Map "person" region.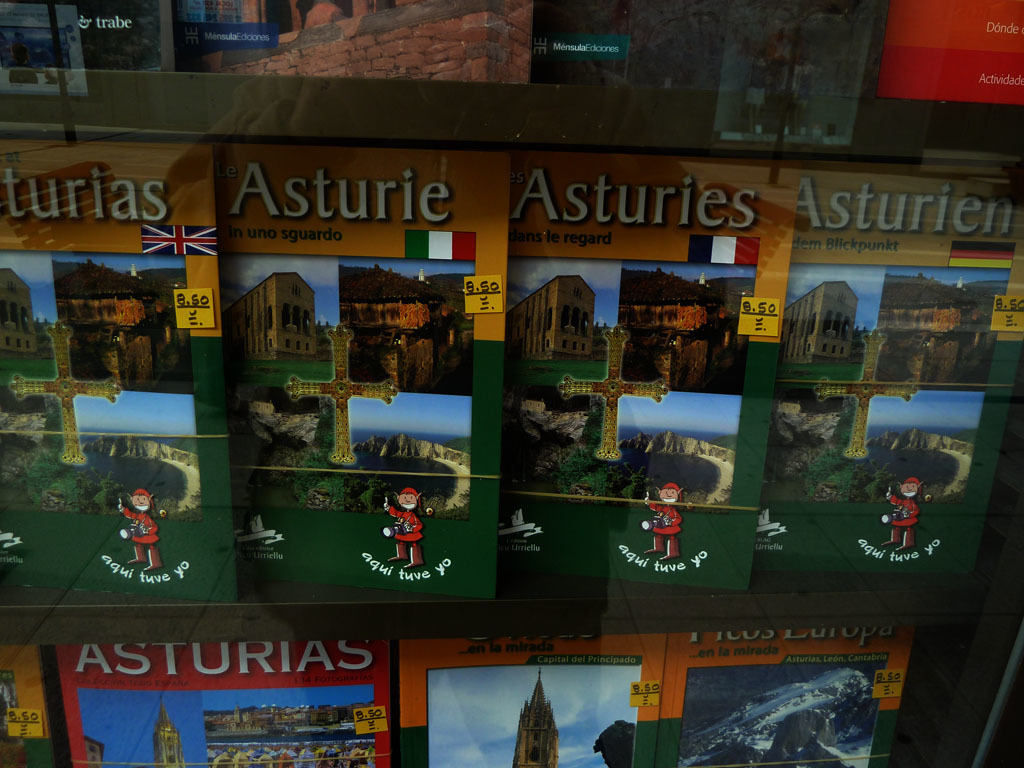
Mapped to 112 488 162 570.
